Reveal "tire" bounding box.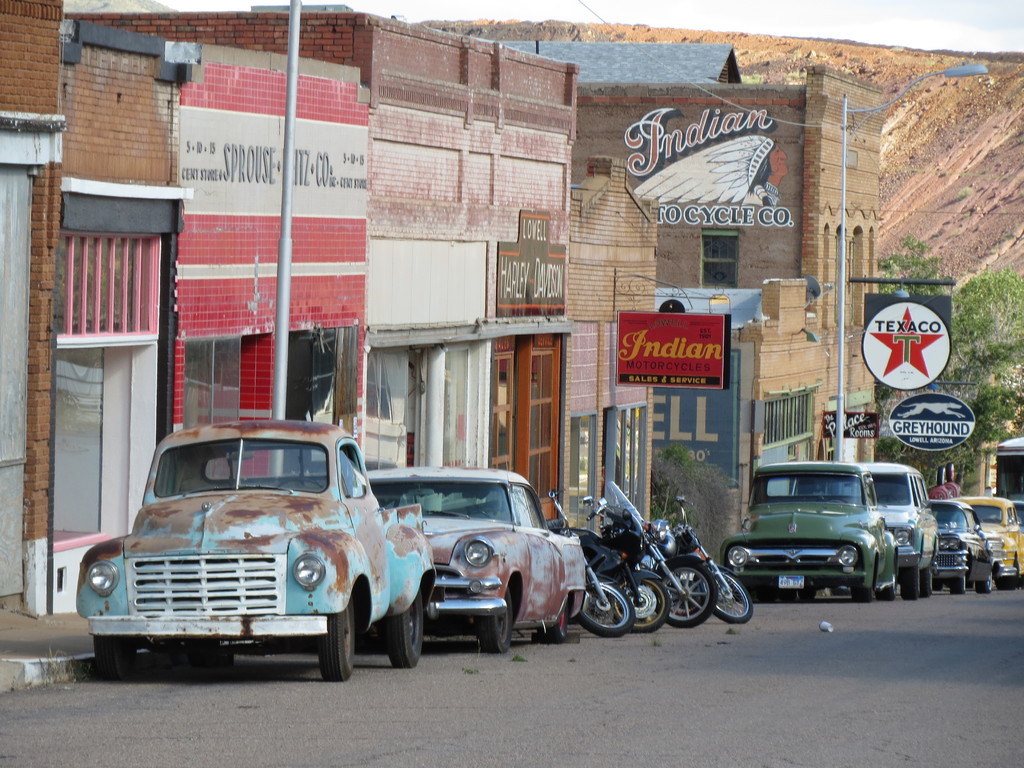
Revealed: region(318, 591, 357, 678).
